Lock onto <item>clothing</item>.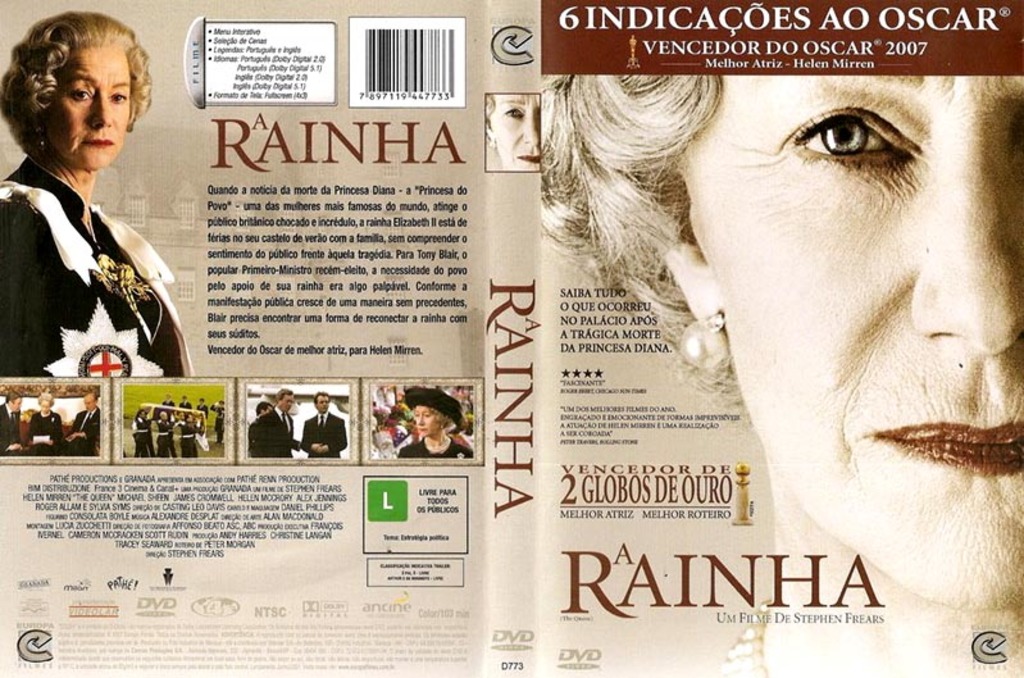
Locked: locate(31, 409, 64, 455).
